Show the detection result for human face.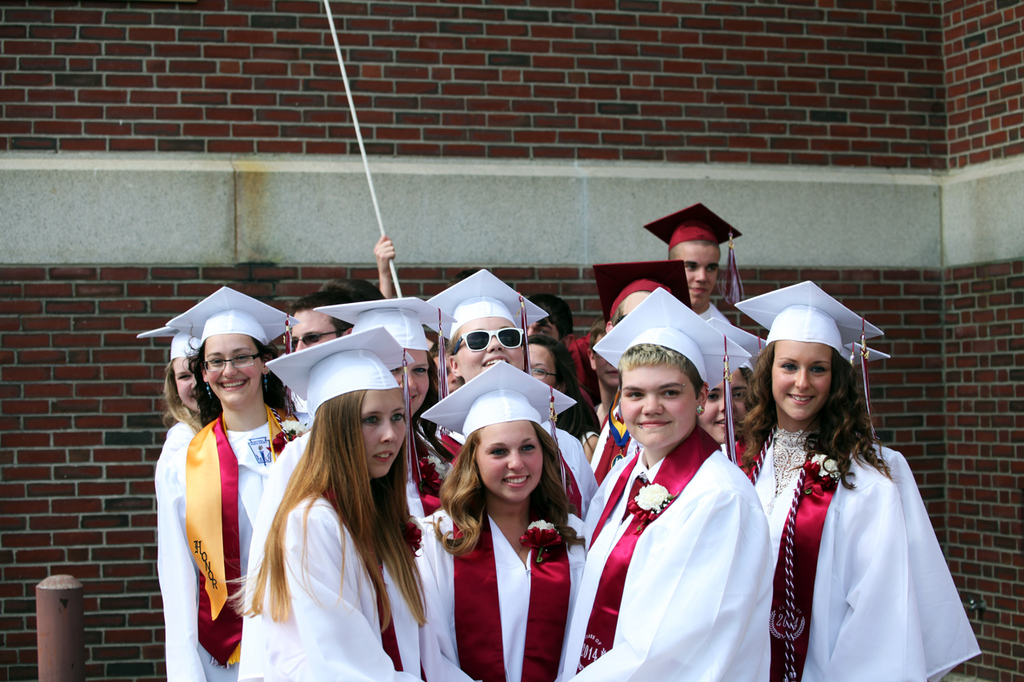
[361, 388, 409, 477].
